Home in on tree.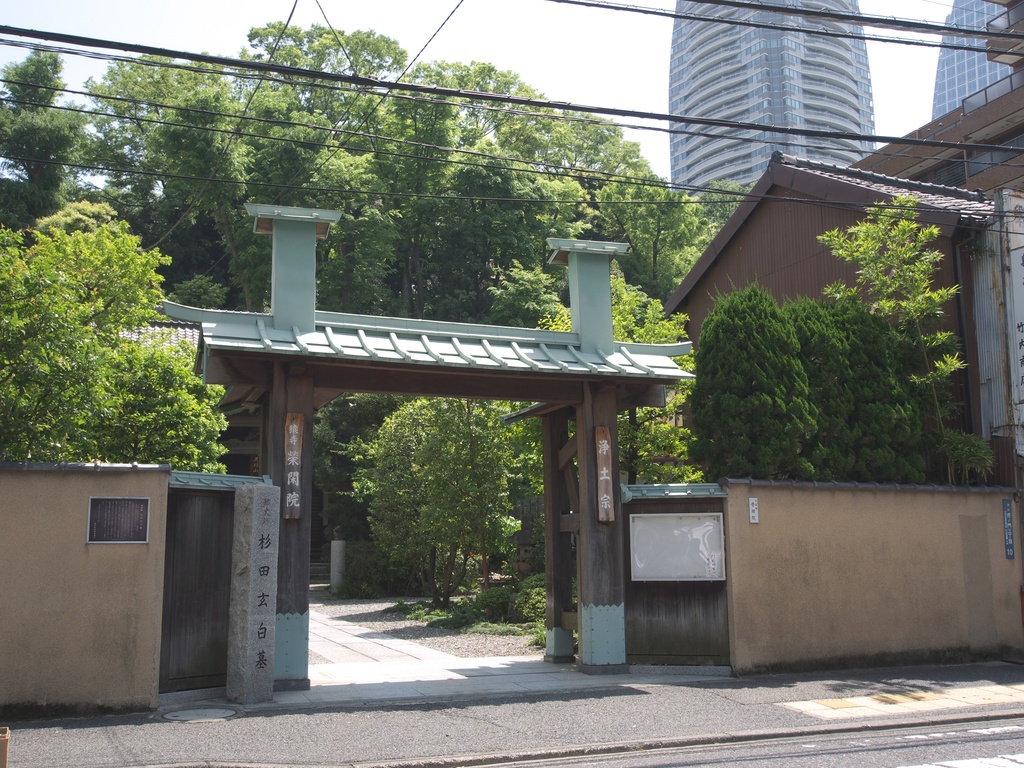
Homed in at 821/190/965/484.
